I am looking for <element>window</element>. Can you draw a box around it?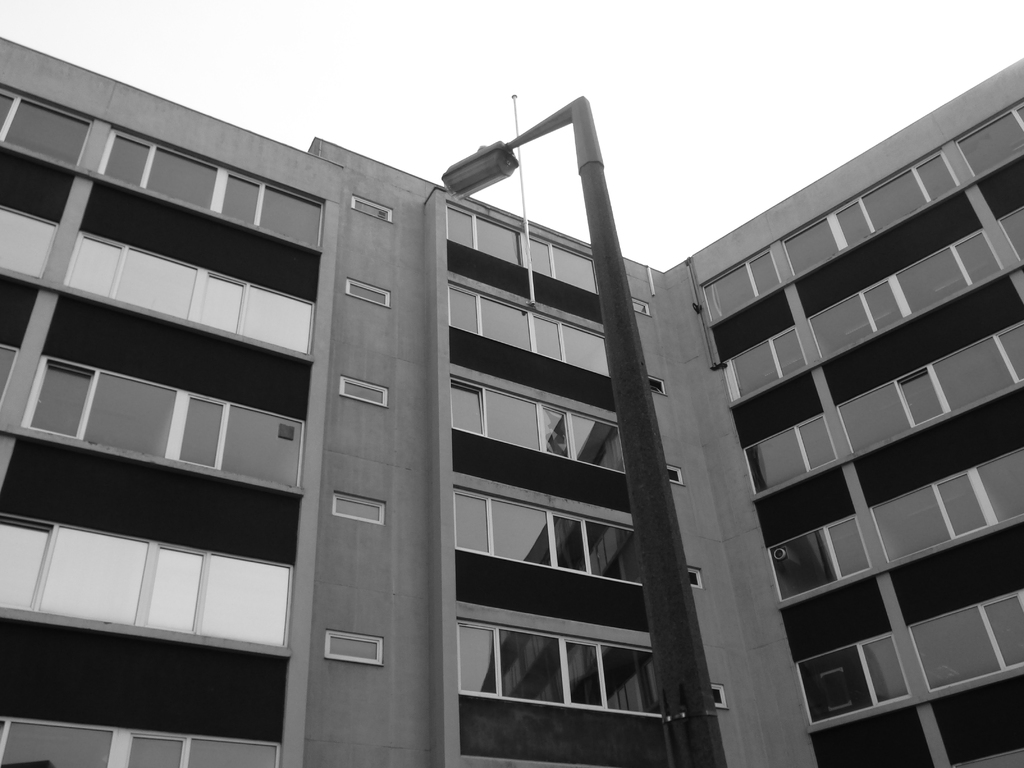
Sure, the bounding box is rect(0, 333, 305, 507).
